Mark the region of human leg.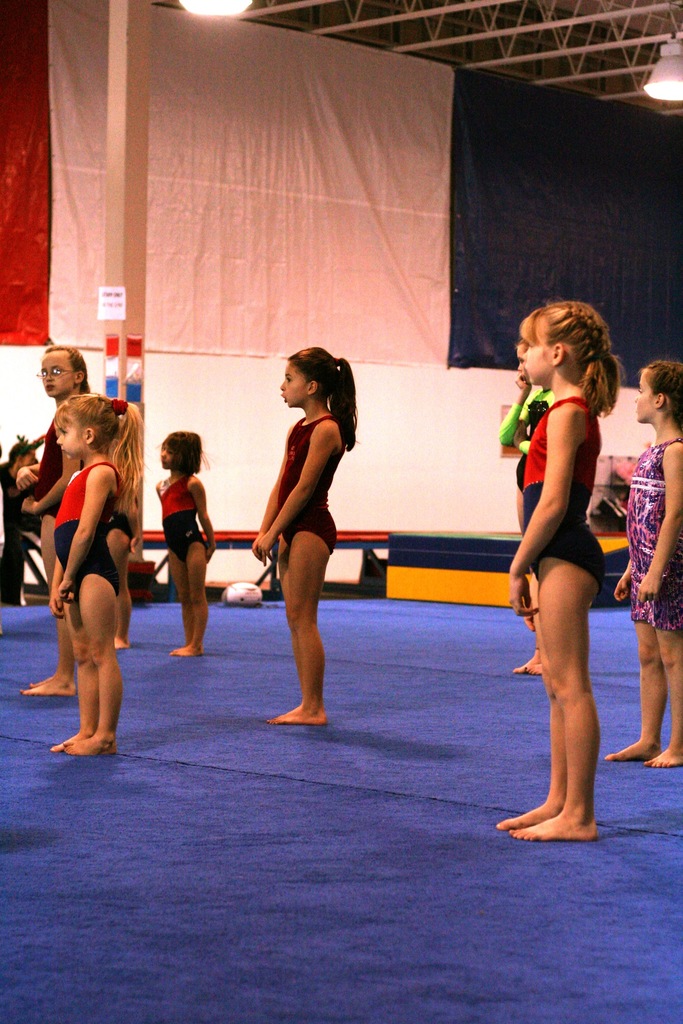
Region: [left=76, top=575, right=124, bottom=764].
